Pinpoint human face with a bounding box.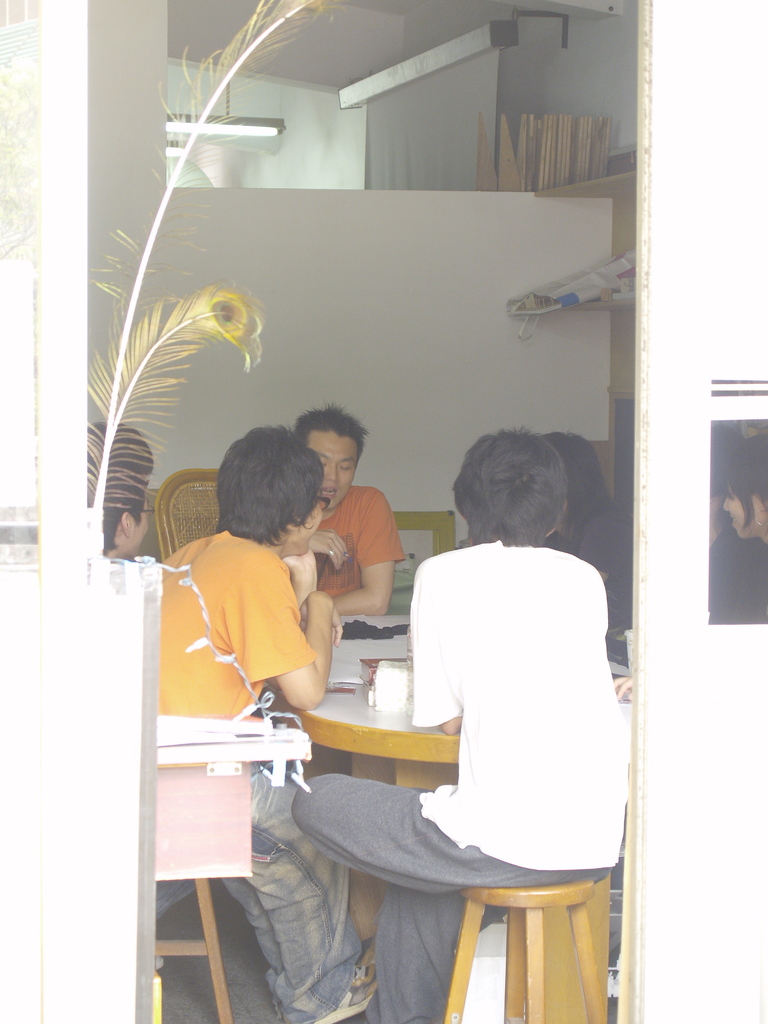
{"left": 276, "top": 488, "right": 326, "bottom": 559}.
